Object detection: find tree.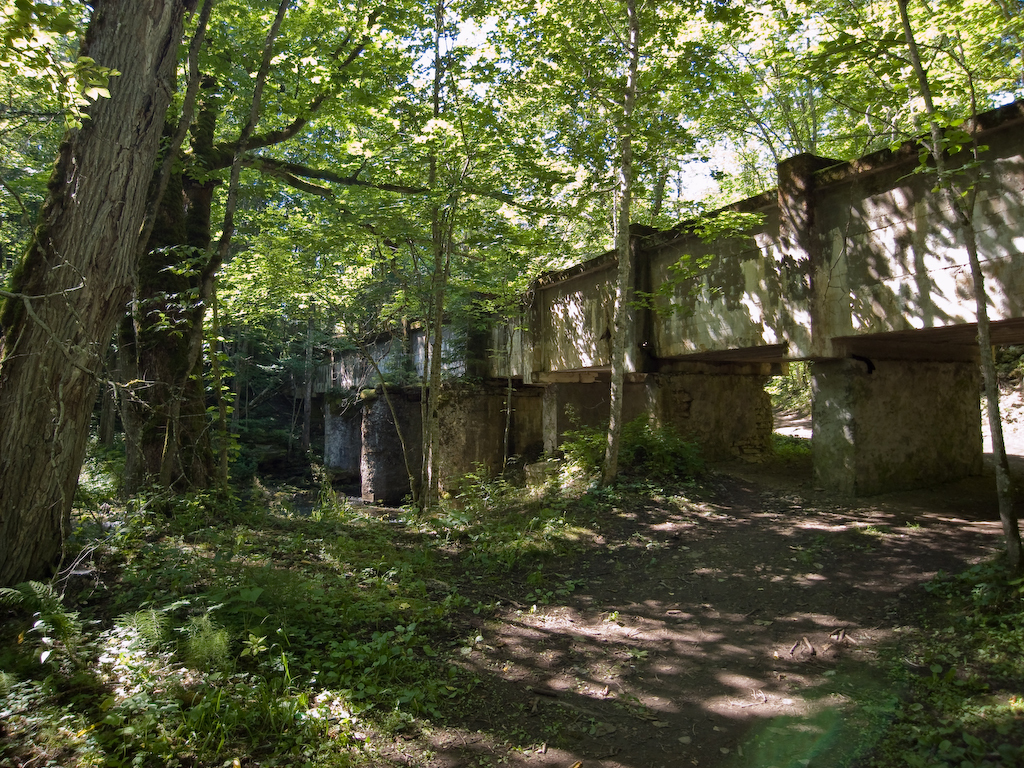
x1=3, y1=33, x2=242, y2=579.
